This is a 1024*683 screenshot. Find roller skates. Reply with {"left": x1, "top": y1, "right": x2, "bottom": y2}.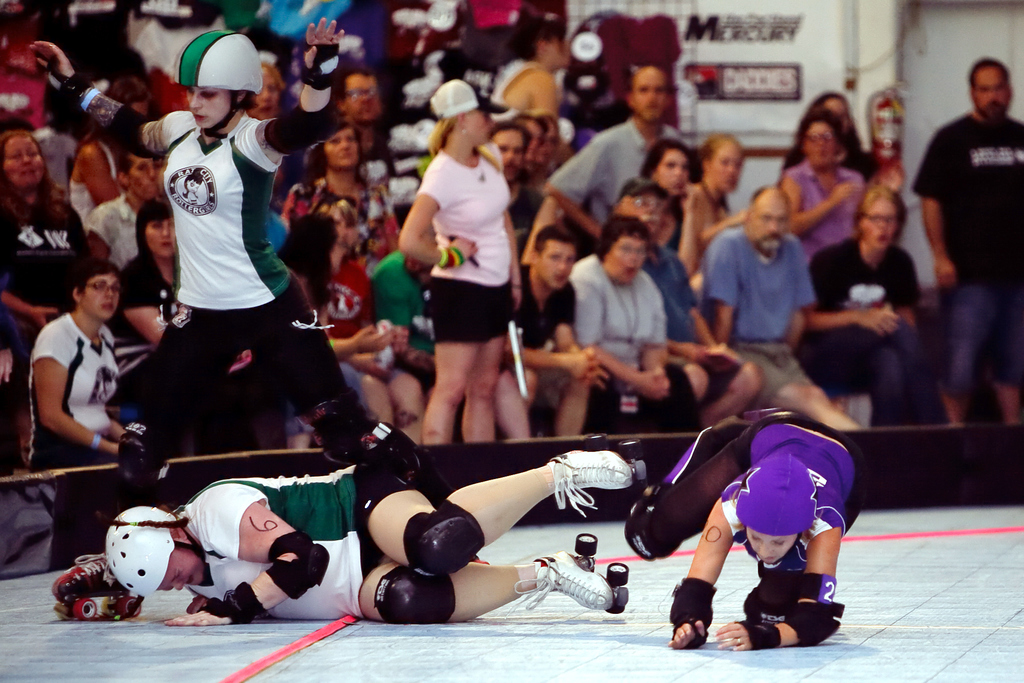
{"left": 554, "top": 432, "right": 650, "bottom": 520}.
